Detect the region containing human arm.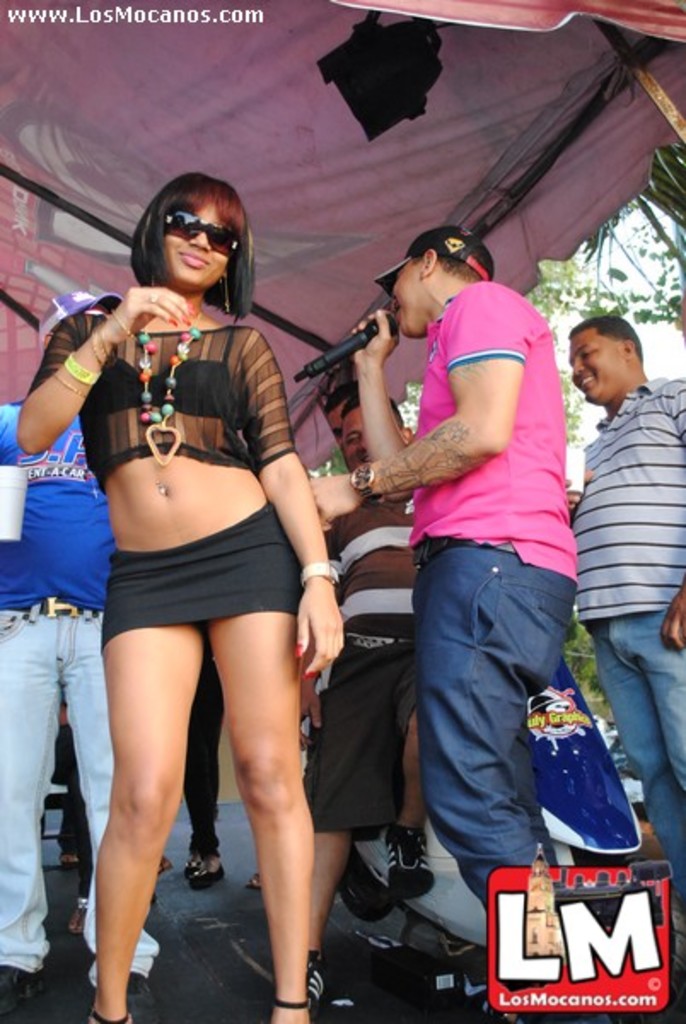
crop(239, 319, 350, 683).
